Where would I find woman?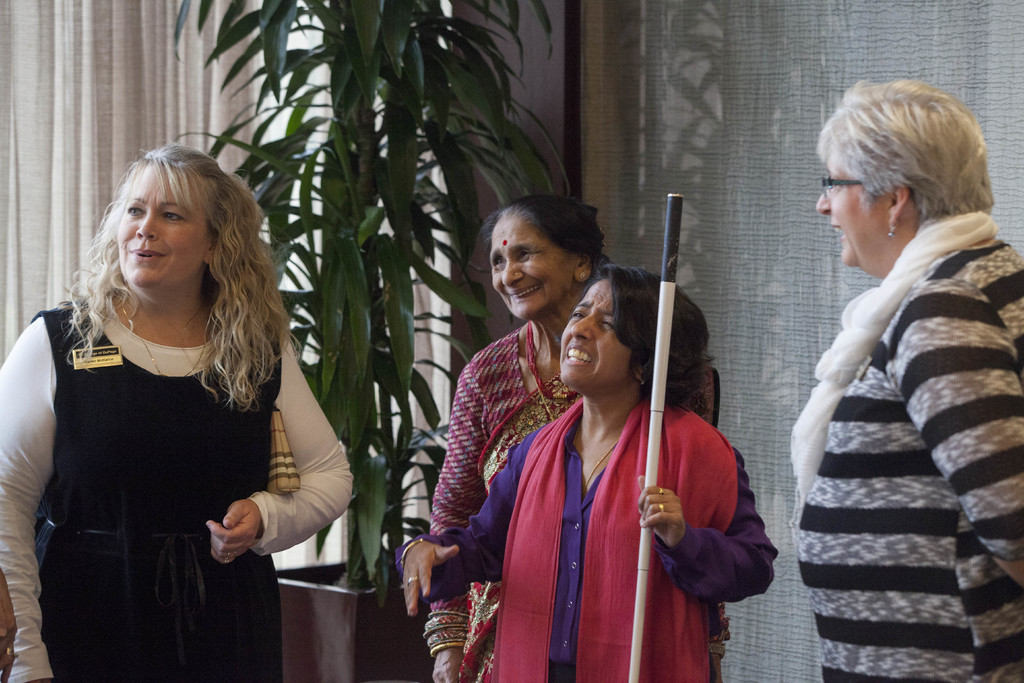
At region(433, 195, 724, 682).
